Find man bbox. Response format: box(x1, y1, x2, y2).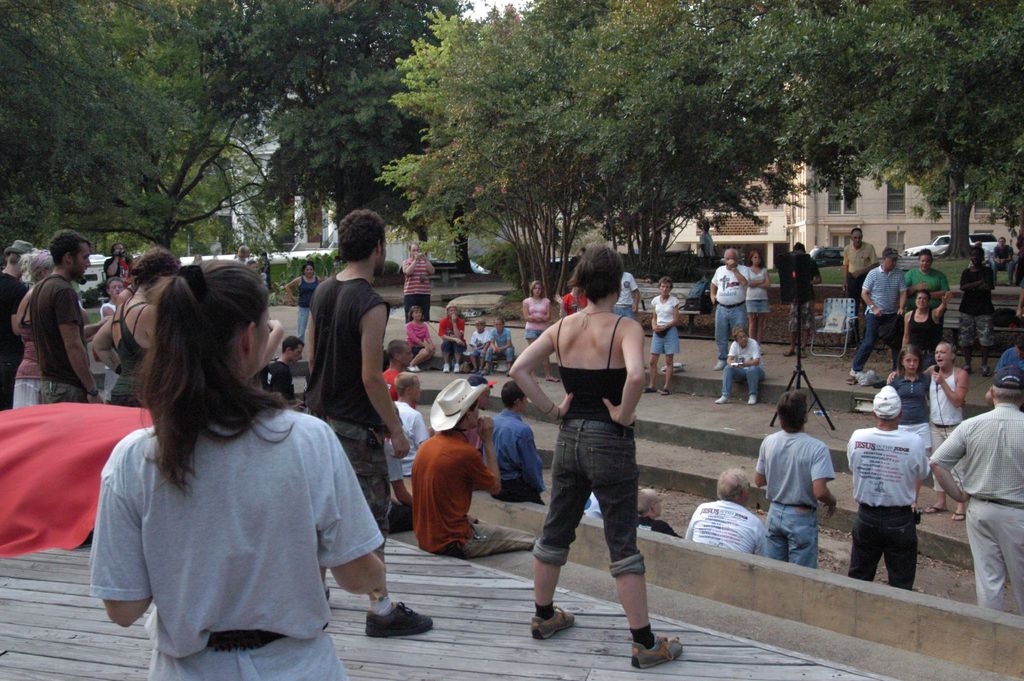
box(708, 245, 750, 370).
